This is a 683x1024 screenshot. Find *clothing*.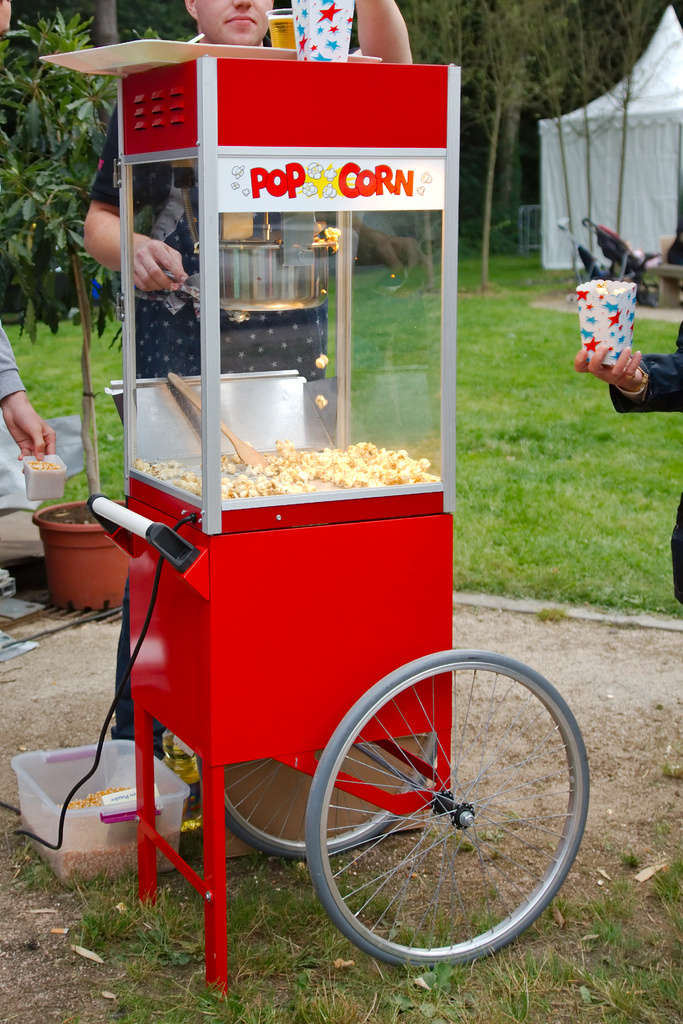
Bounding box: 0,312,47,534.
